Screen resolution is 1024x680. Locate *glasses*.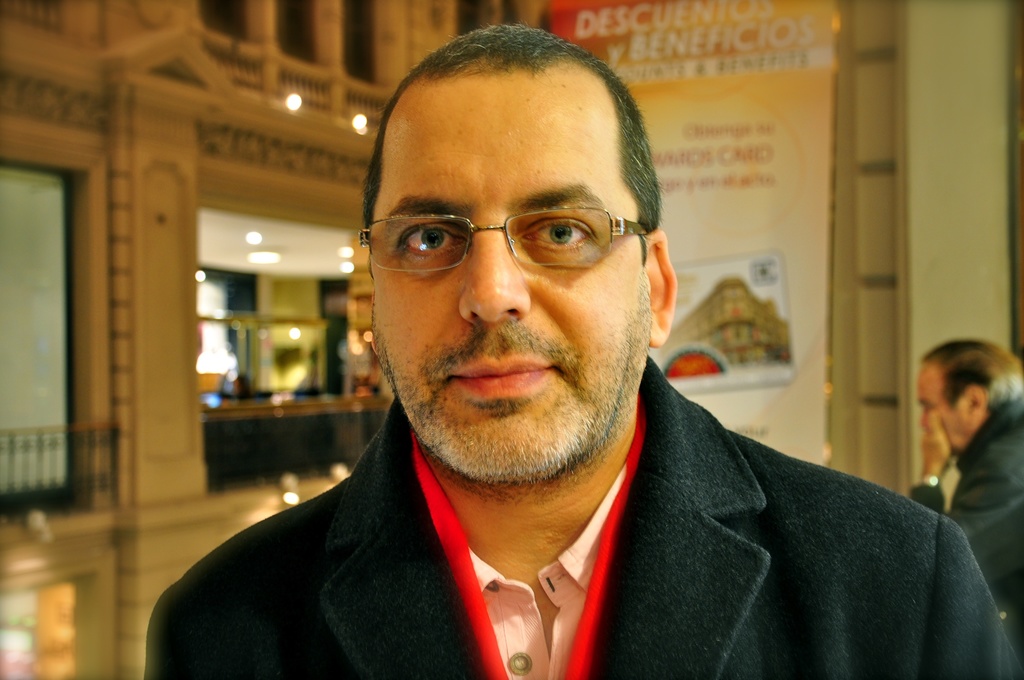
346/204/653/277.
